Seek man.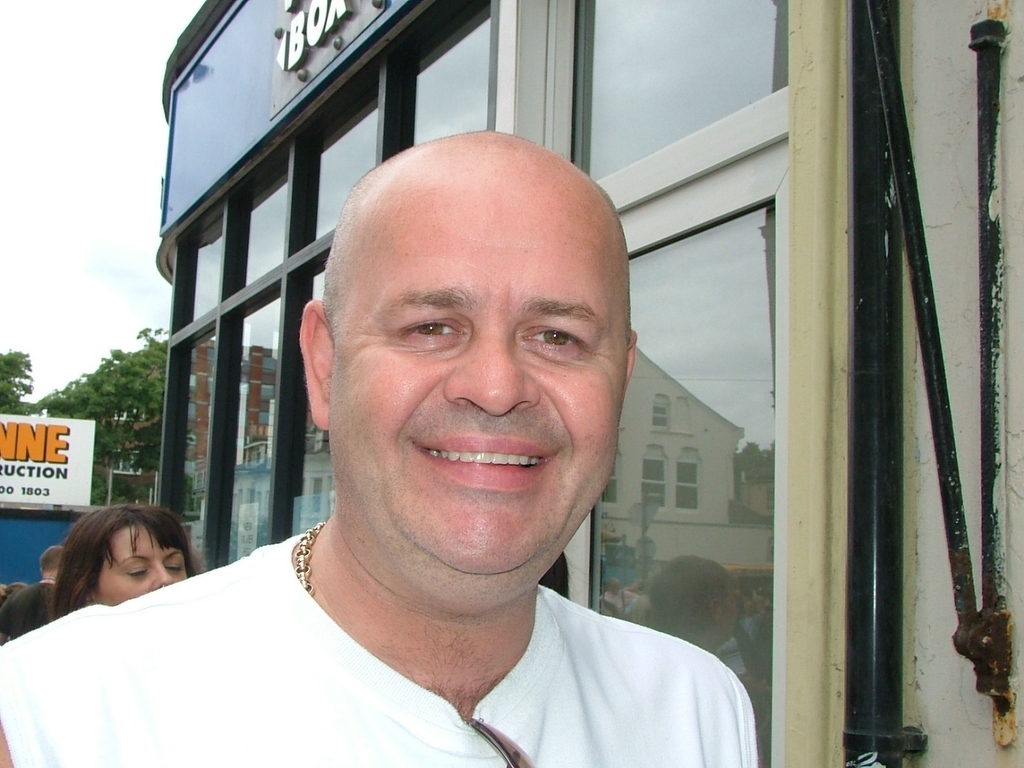
detection(72, 112, 792, 740).
